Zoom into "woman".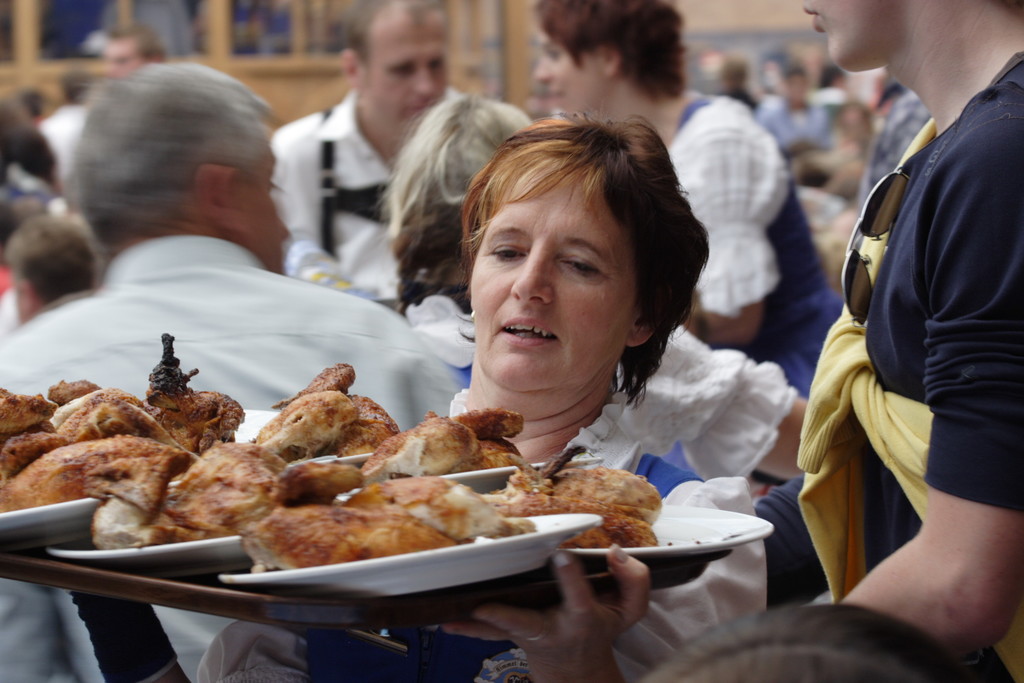
Zoom target: 175:104:773:681.
